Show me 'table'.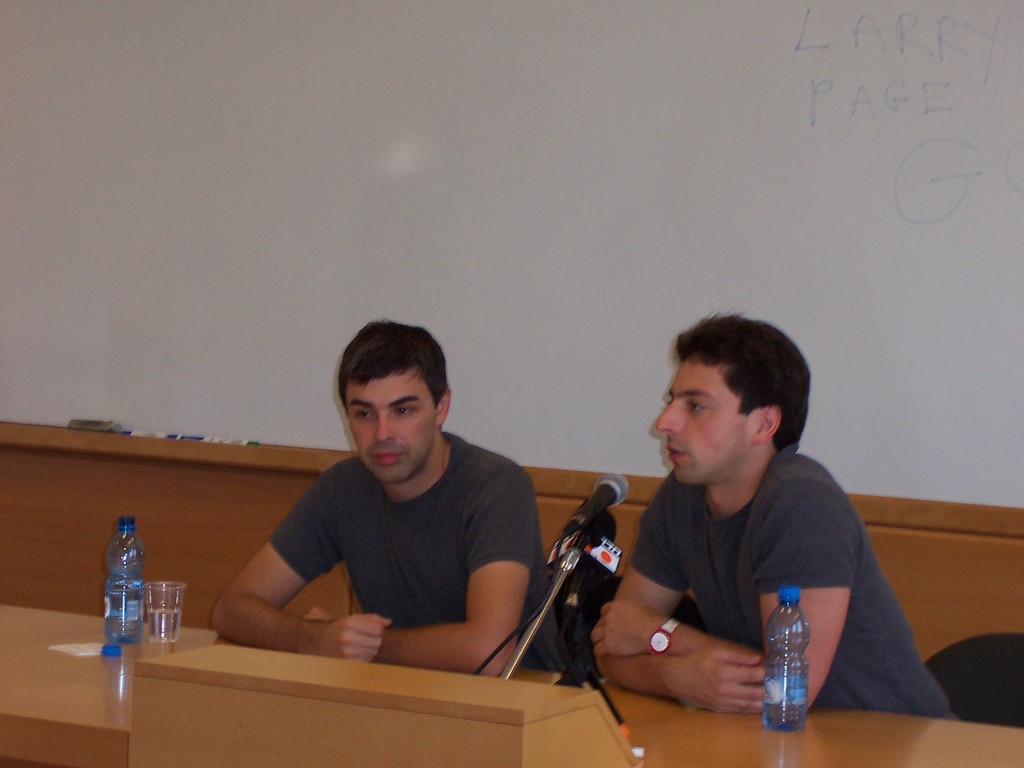
'table' is here: {"left": 0, "top": 600, "right": 739, "bottom": 767}.
